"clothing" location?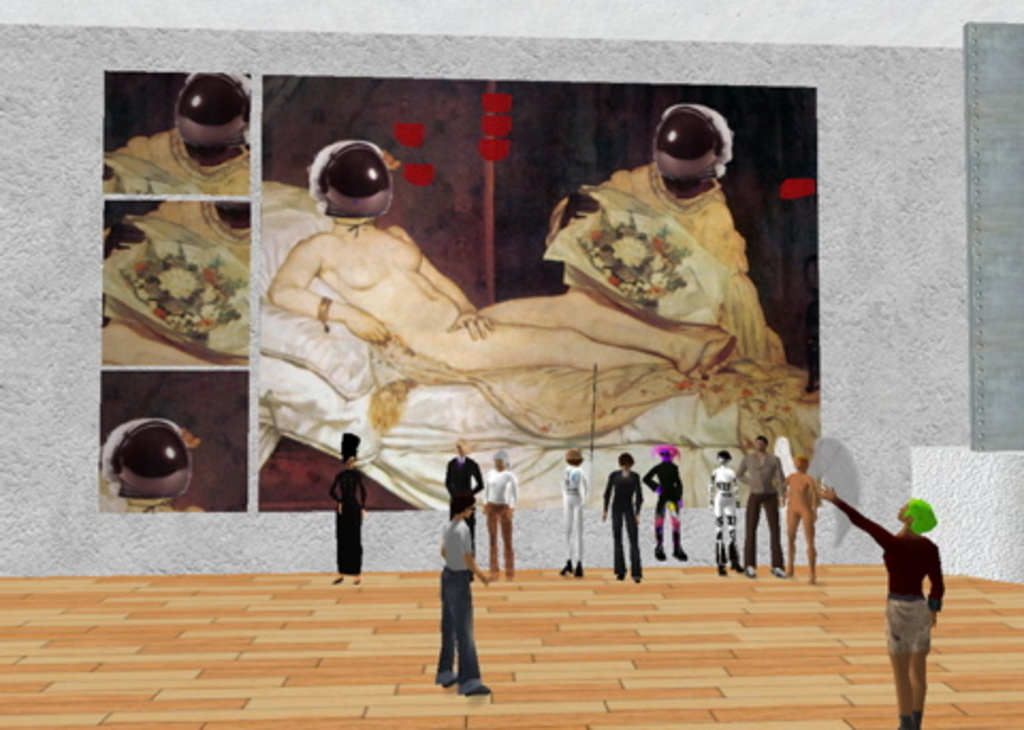
bbox(435, 514, 493, 698)
